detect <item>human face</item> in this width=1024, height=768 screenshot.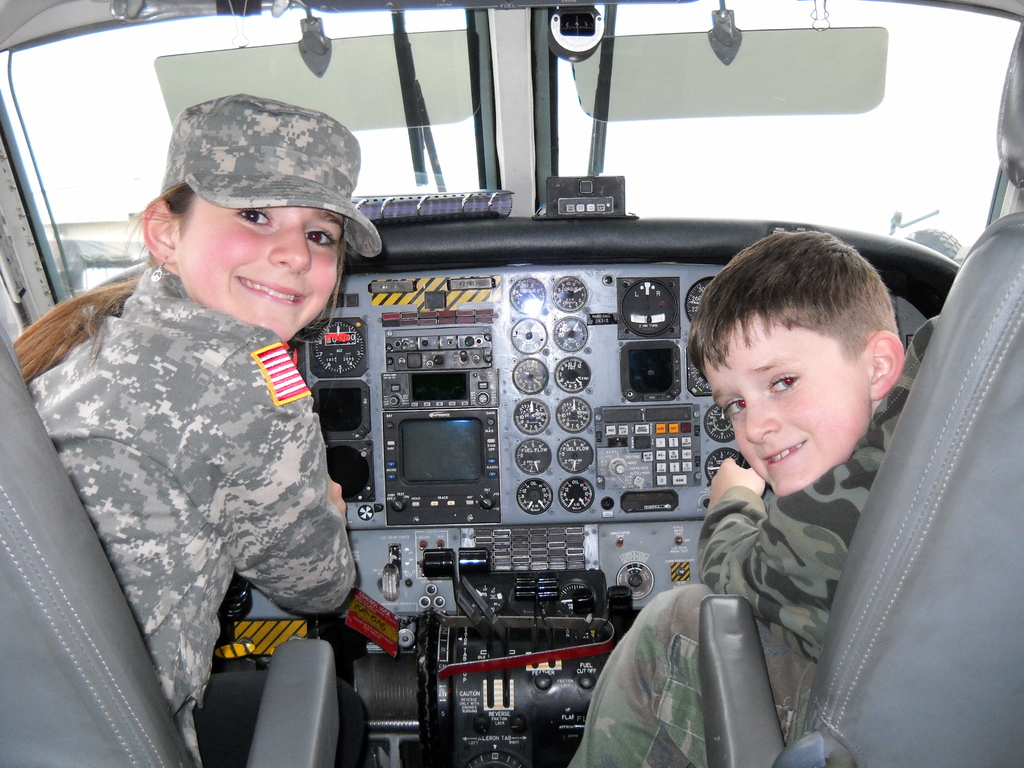
Detection: [x1=699, y1=310, x2=870, y2=498].
